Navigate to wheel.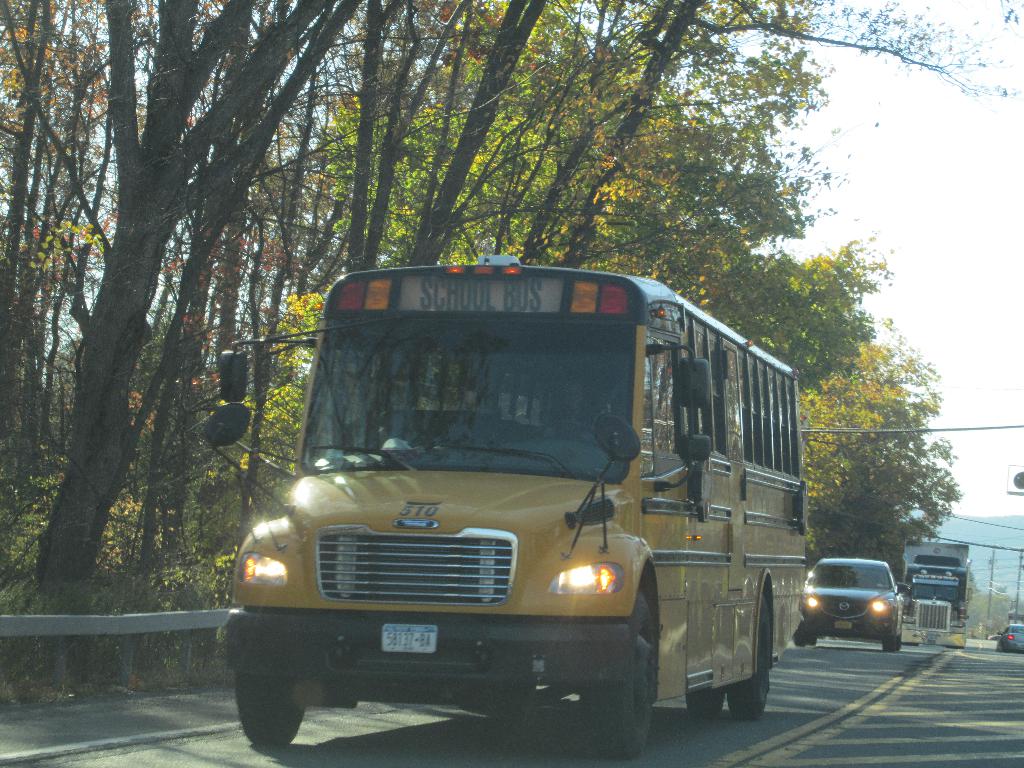
Navigation target: left=232, top=629, right=314, bottom=751.
